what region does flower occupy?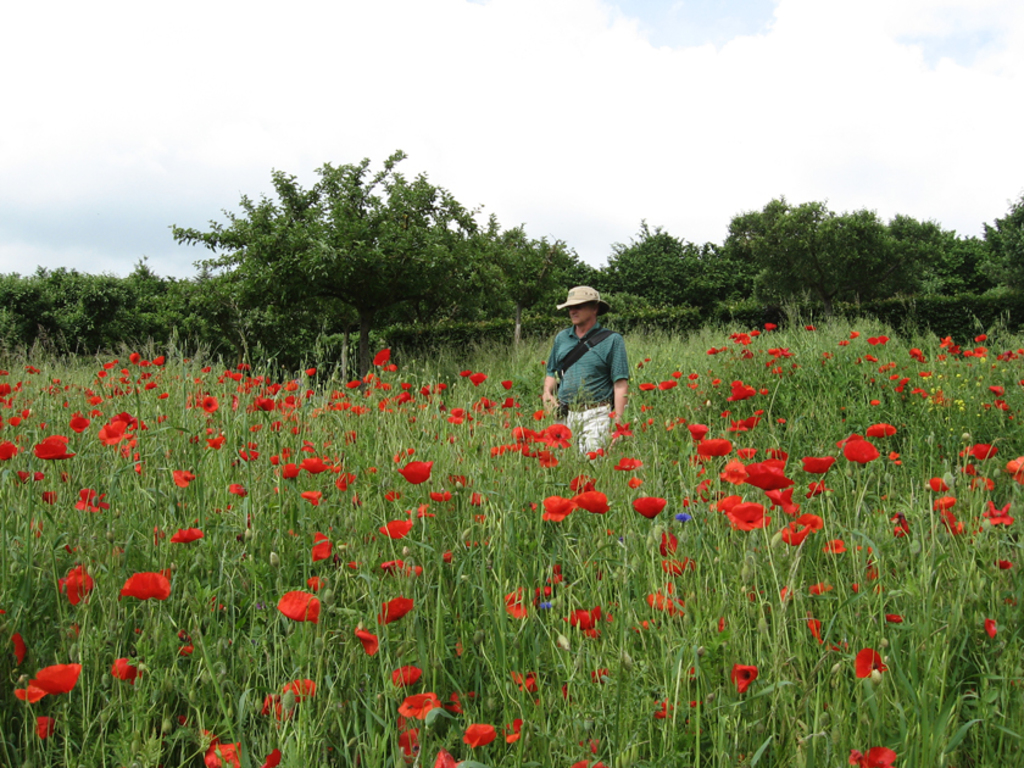
(390,666,422,688).
